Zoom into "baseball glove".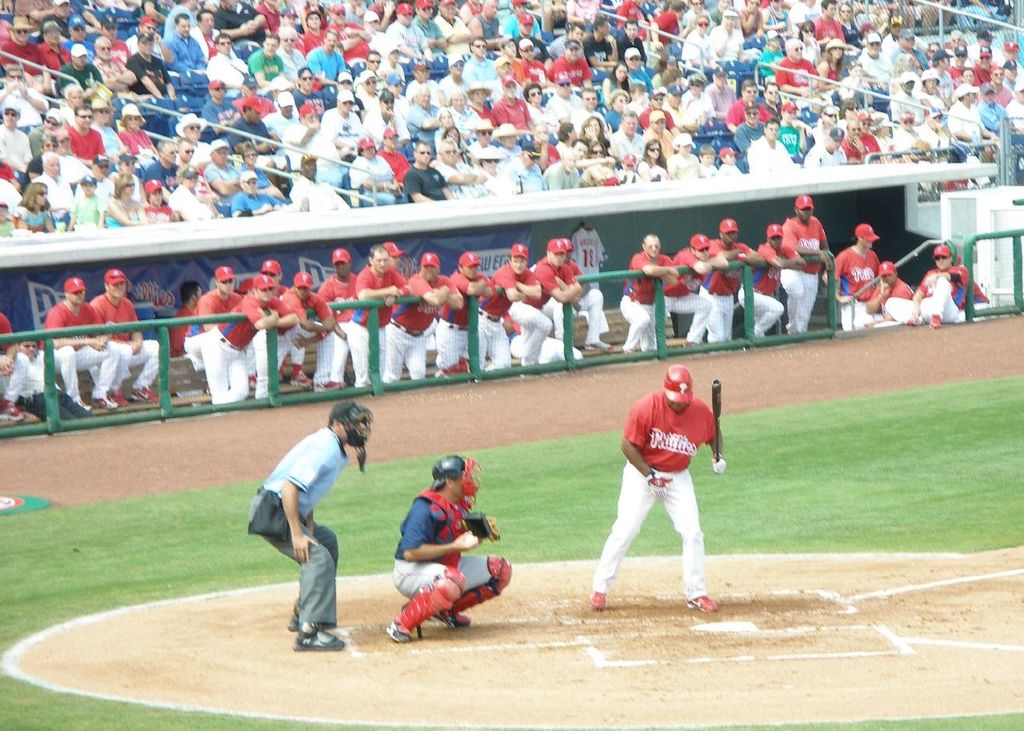
Zoom target: box=[707, 454, 729, 473].
